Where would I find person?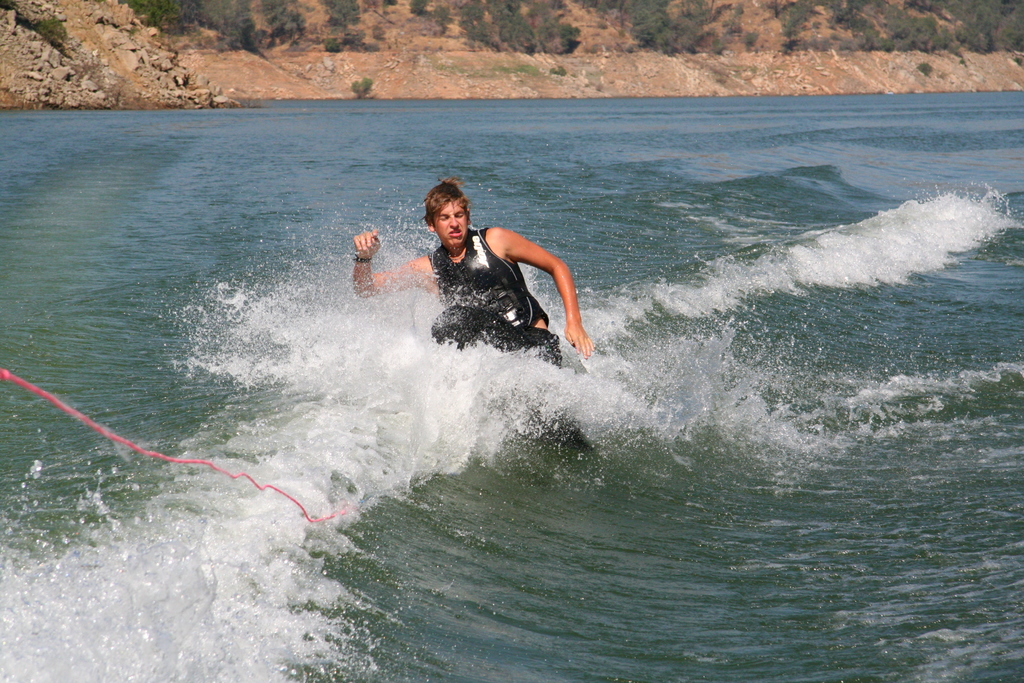
At crop(332, 196, 598, 361).
